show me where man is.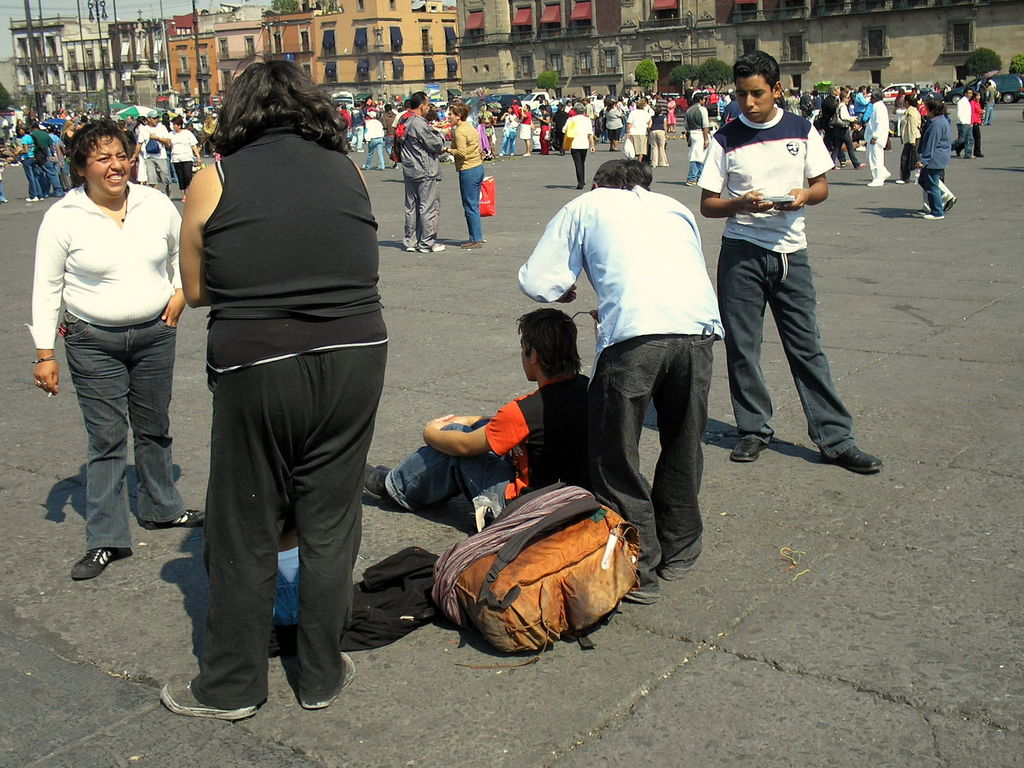
man is at rect(684, 93, 713, 189).
